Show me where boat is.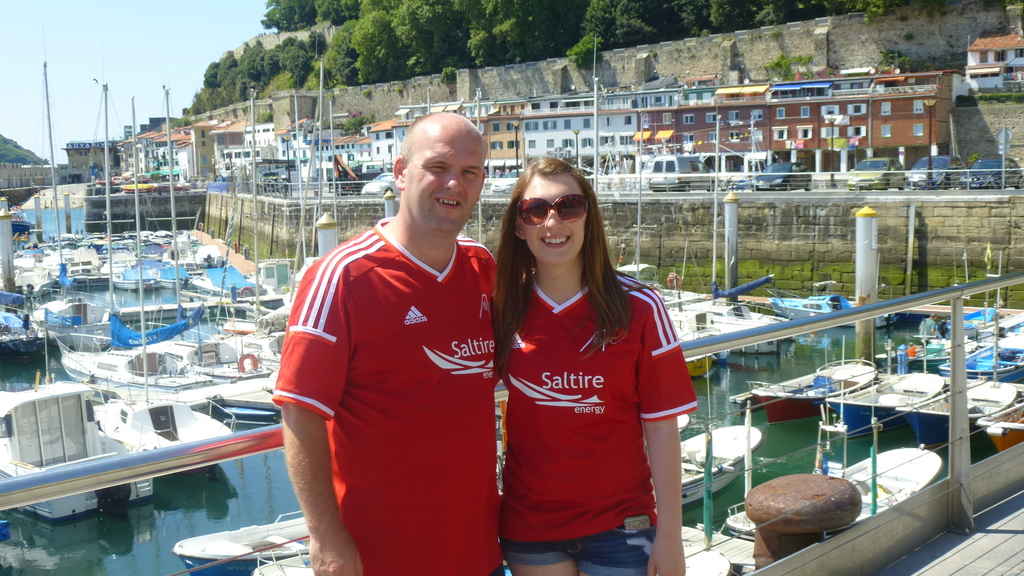
boat is at <bbox>925, 297, 1000, 356</bbox>.
